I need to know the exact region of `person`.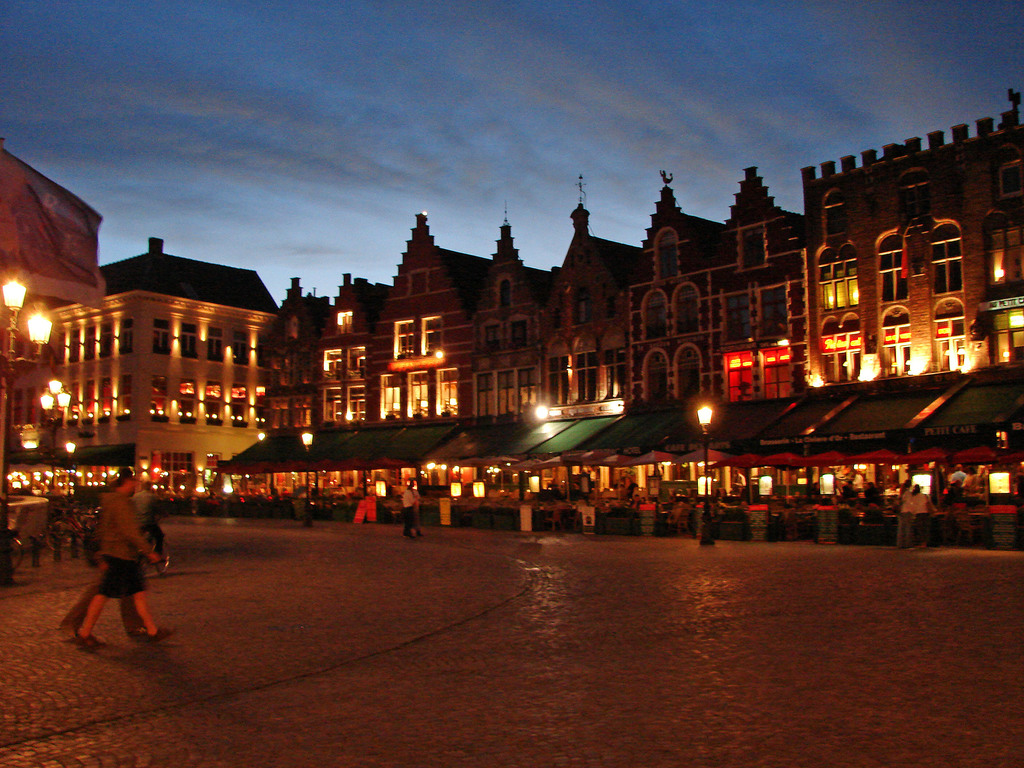
Region: detection(74, 468, 176, 645).
